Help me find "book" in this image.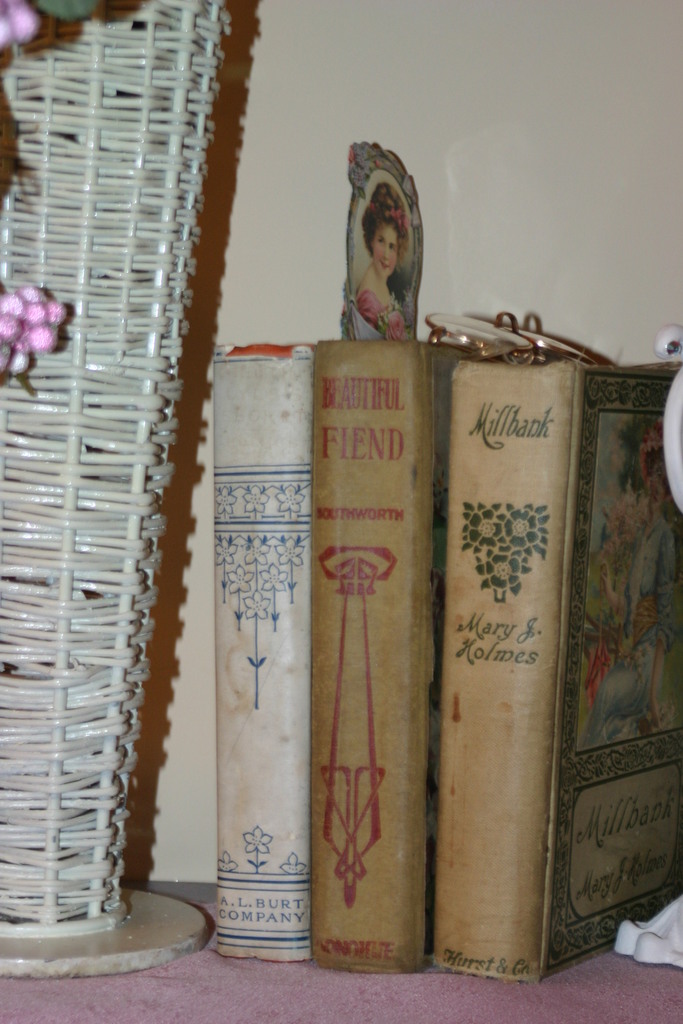
Found it: 436/344/682/982.
